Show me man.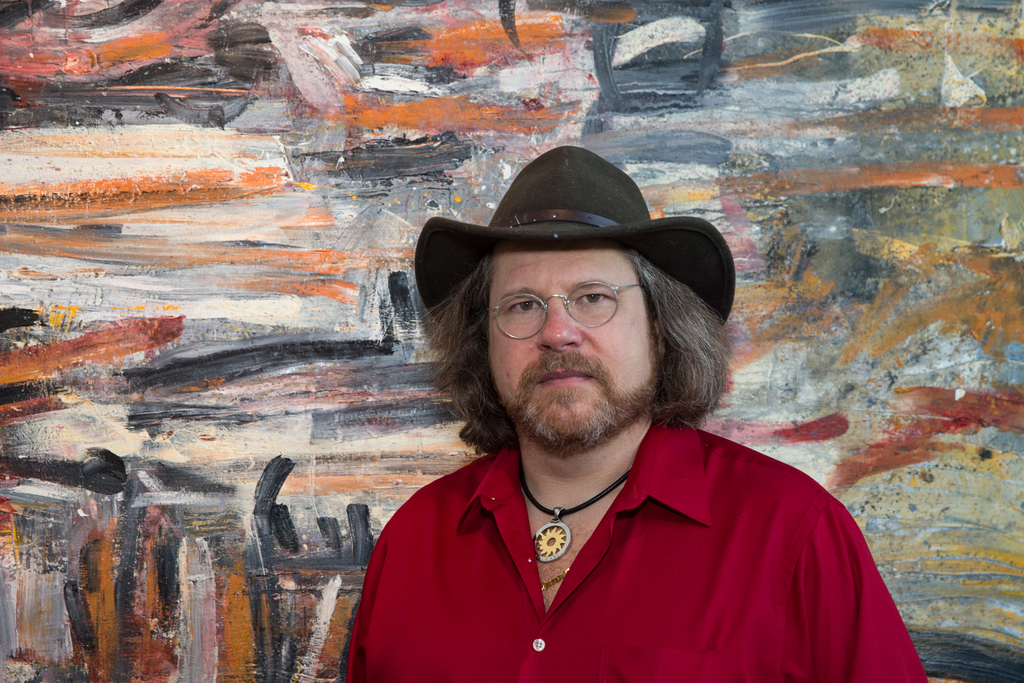
man is here: [x1=345, y1=142, x2=929, y2=682].
